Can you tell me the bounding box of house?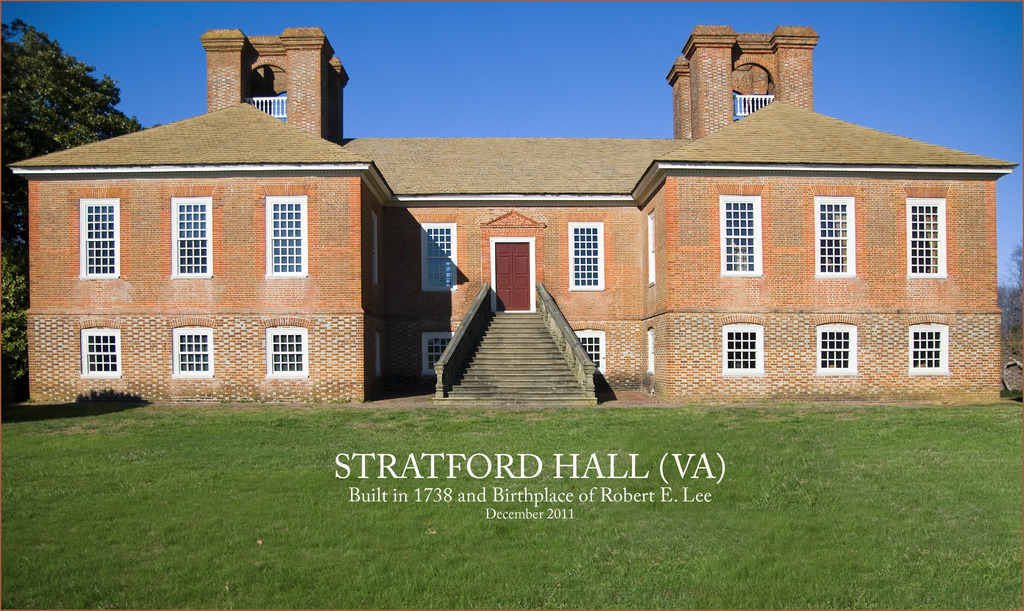
[8,12,1018,413].
